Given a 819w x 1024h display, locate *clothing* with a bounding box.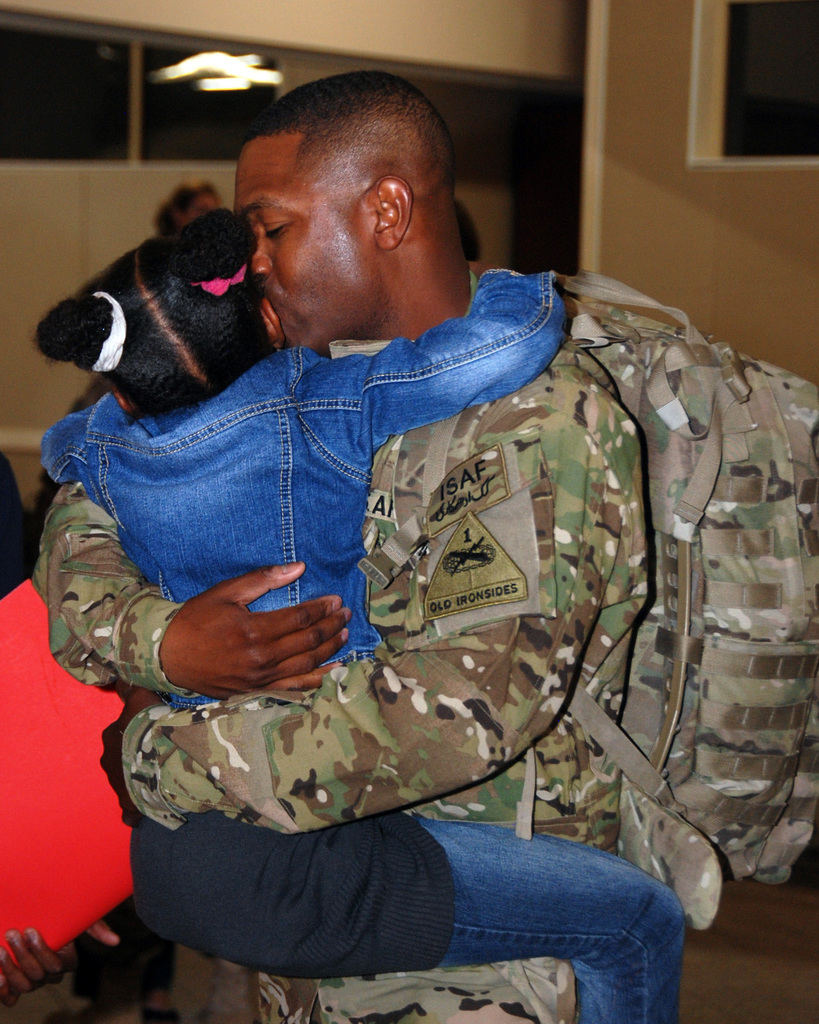
Located: crop(38, 263, 689, 1023).
